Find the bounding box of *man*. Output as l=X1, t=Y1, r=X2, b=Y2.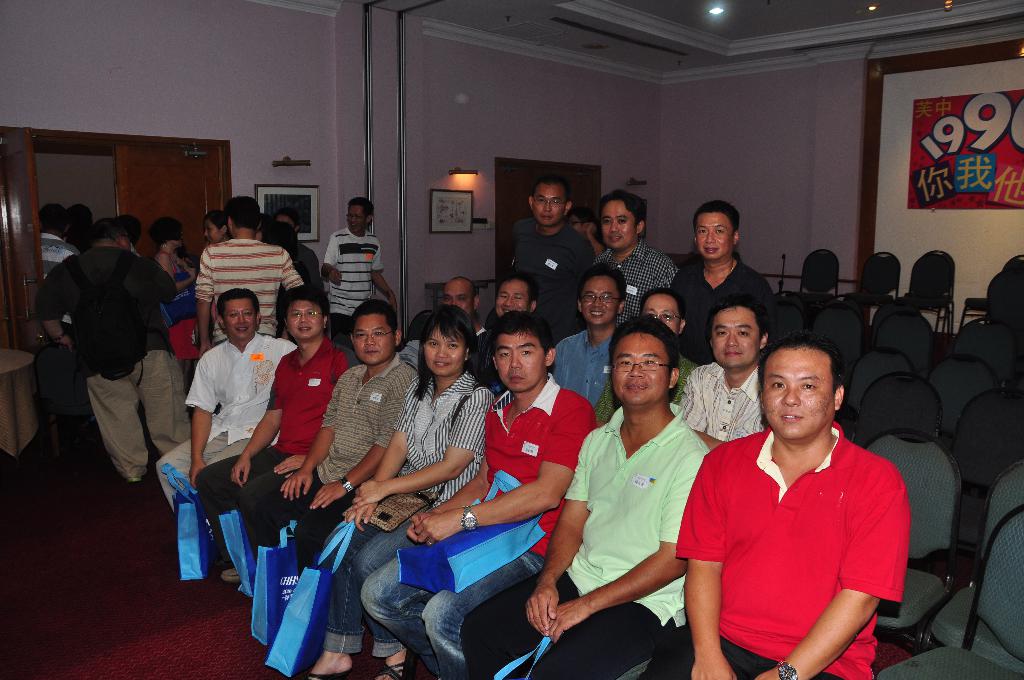
l=36, t=199, r=84, b=368.
